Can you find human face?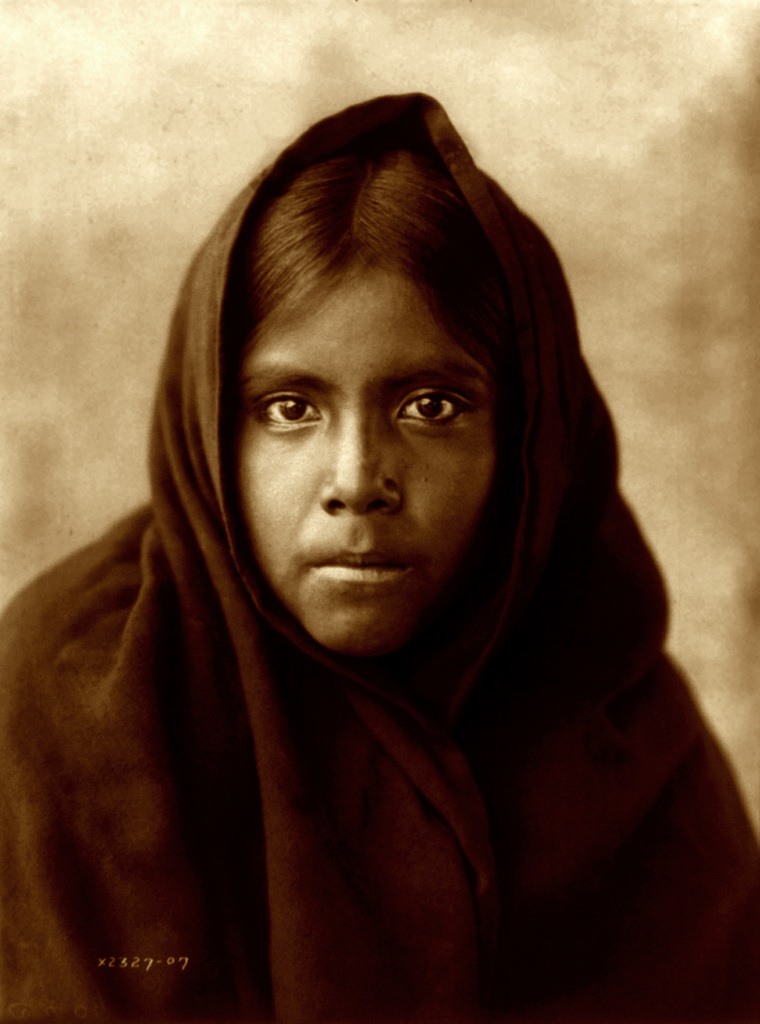
Yes, bounding box: [234, 247, 498, 654].
